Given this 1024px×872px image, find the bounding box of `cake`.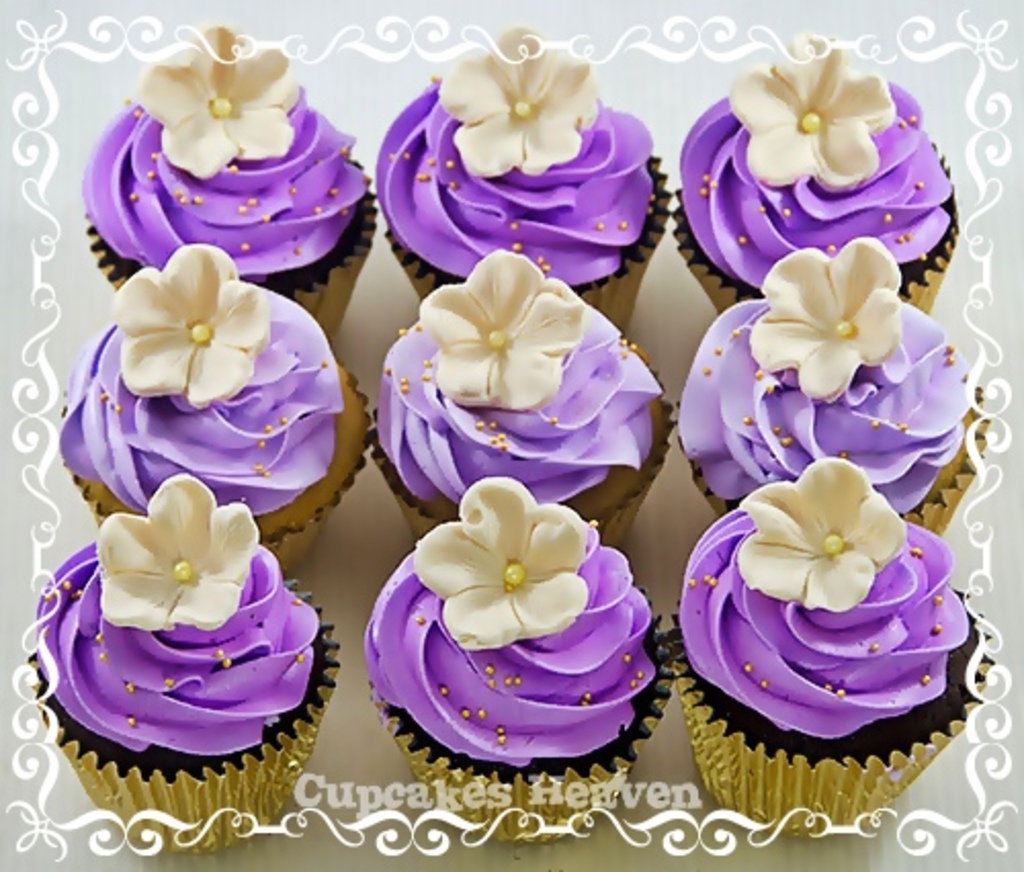
bbox=(666, 231, 985, 534).
